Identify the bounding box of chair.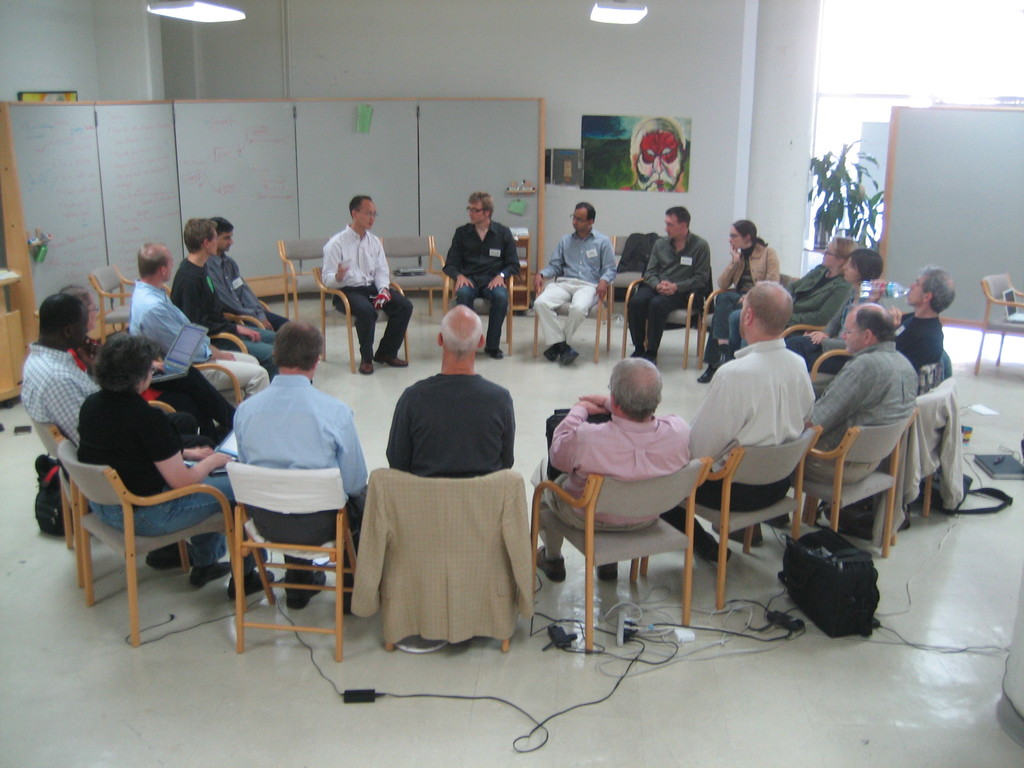
(605, 236, 657, 312).
